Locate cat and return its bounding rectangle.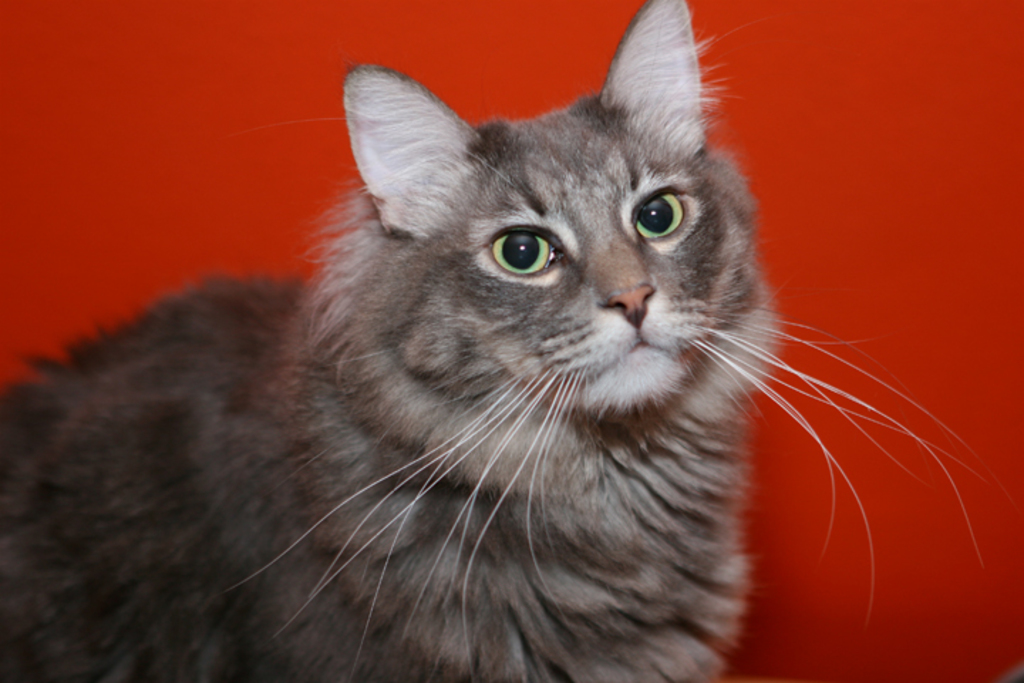
bbox=[0, 0, 998, 682].
